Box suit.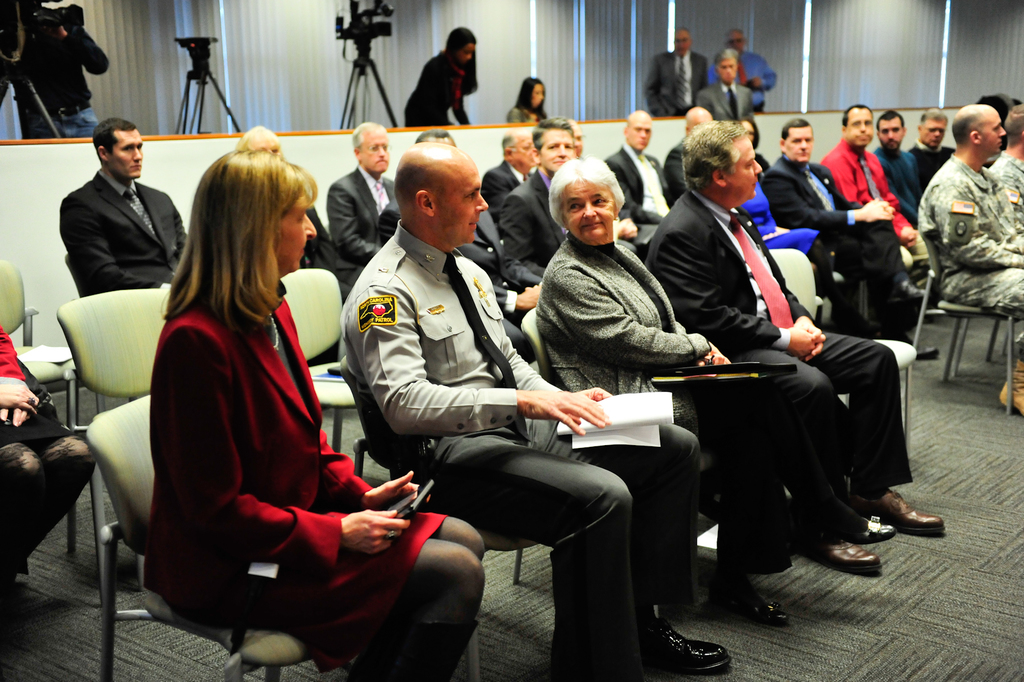
crop(665, 146, 682, 194).
